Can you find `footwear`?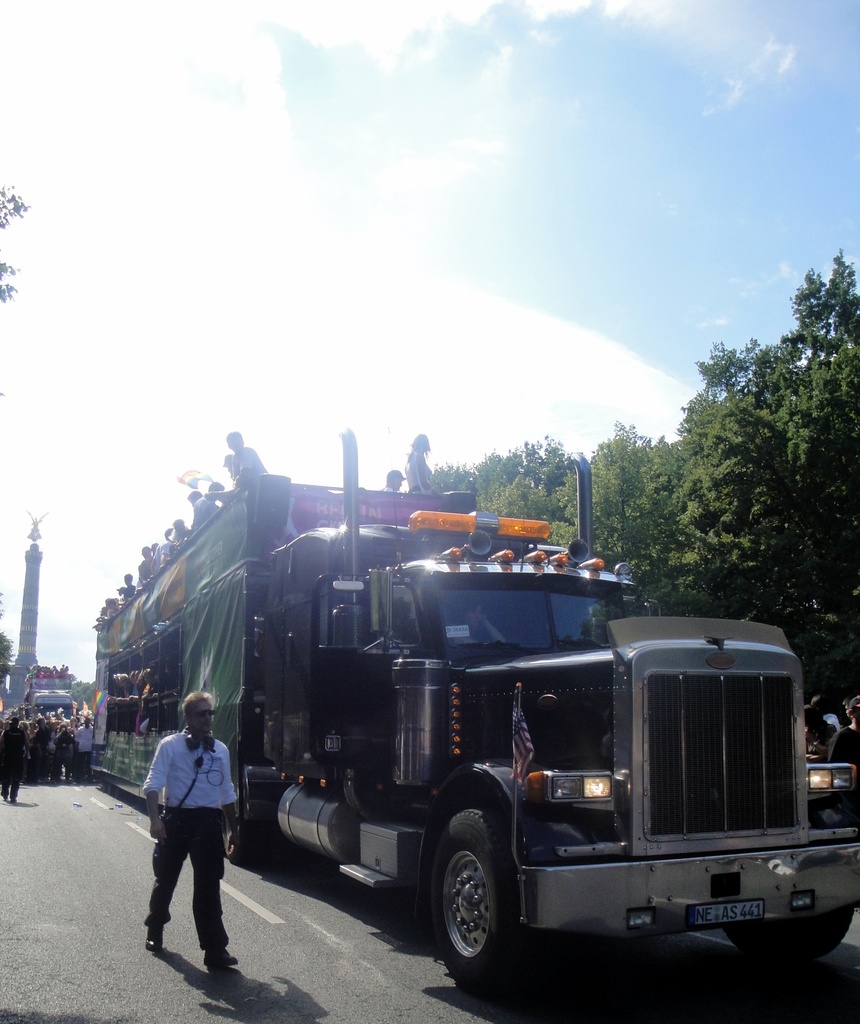
Yes, bounding box: 141 925 165 952.
